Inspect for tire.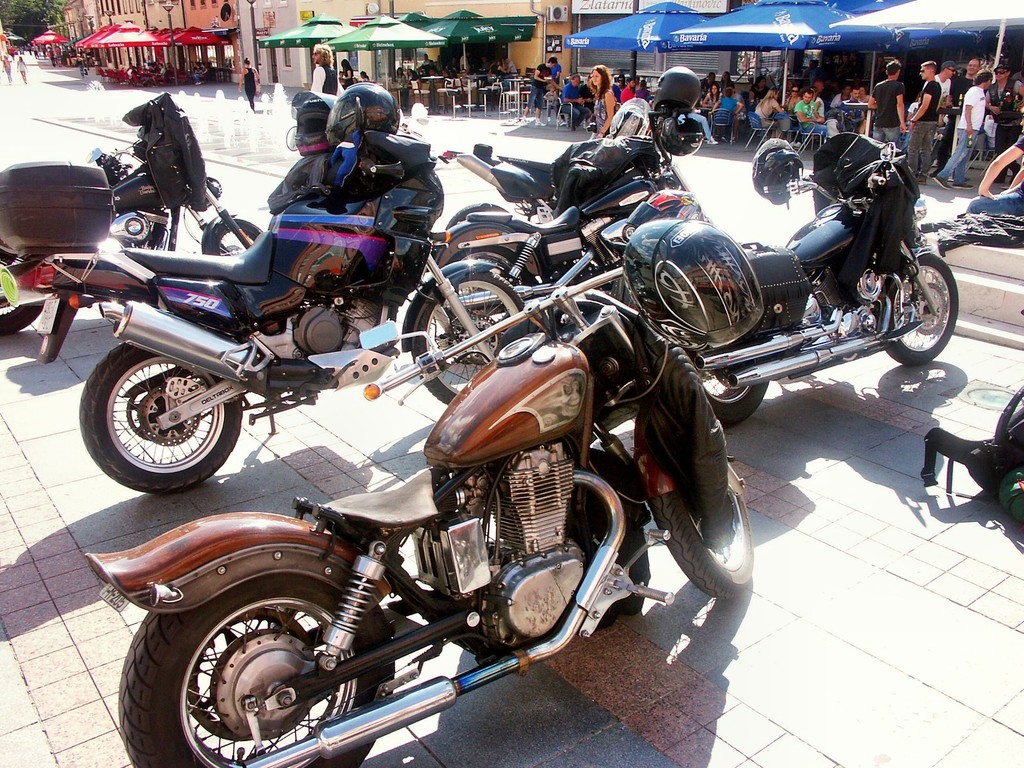
Inspection: 412 267 524 404.
